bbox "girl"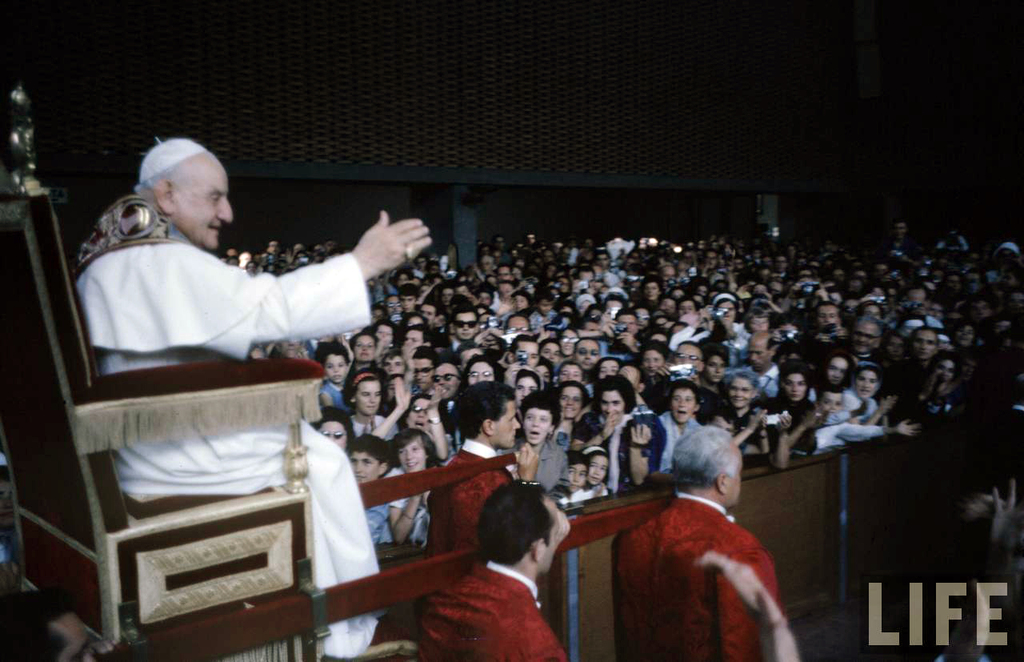
(571, 370, 672, 504)
